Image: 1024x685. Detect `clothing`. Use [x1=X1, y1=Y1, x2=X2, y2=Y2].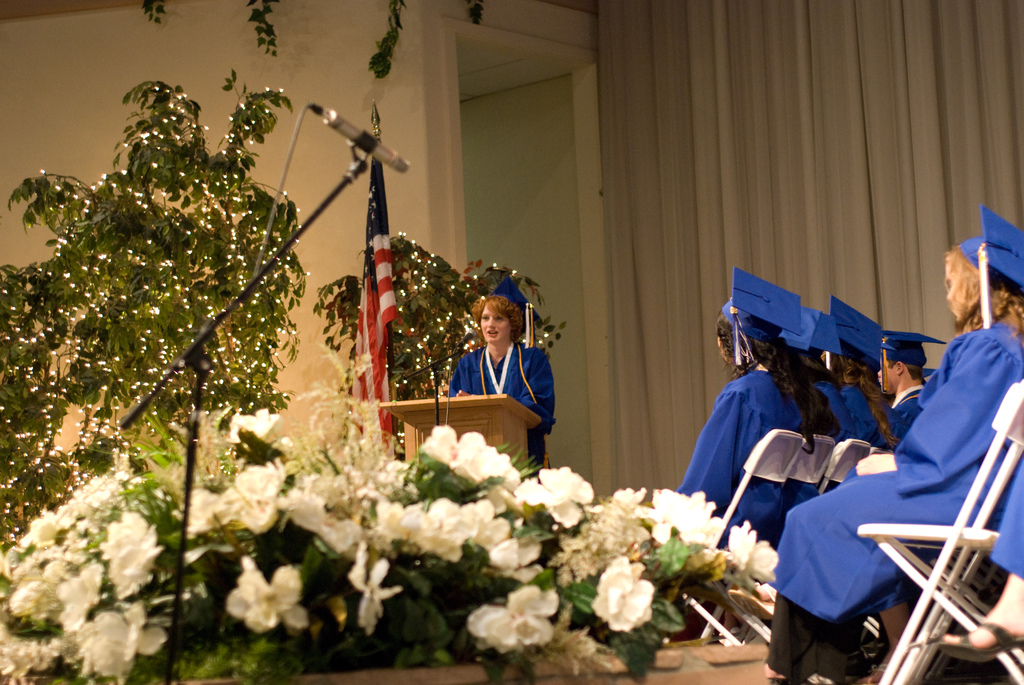
[x1=687, y1=371, x2=823, y2=539].
